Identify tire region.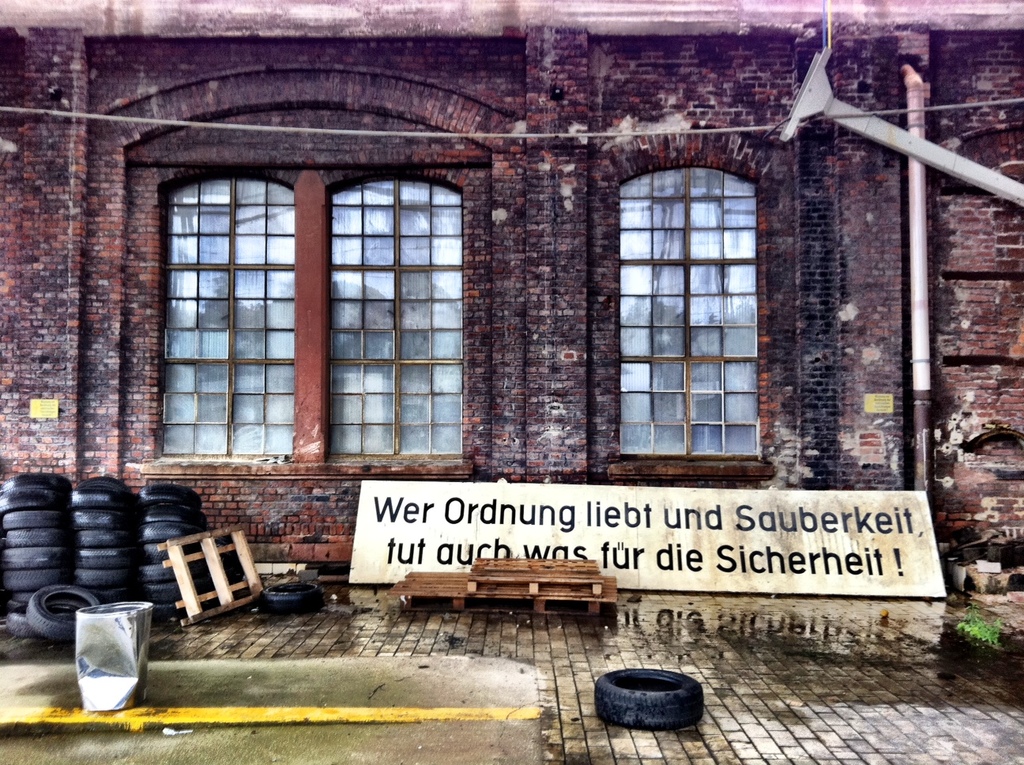
Region: 6,607,52,639.
